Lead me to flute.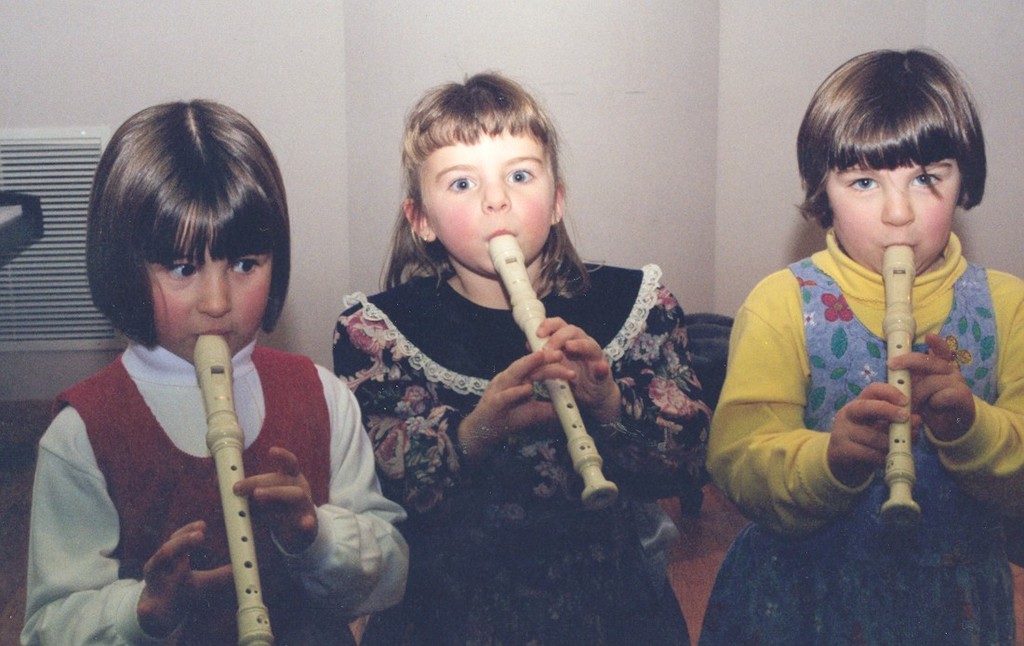
Lead to BBox(880, 243, 922, 534).
